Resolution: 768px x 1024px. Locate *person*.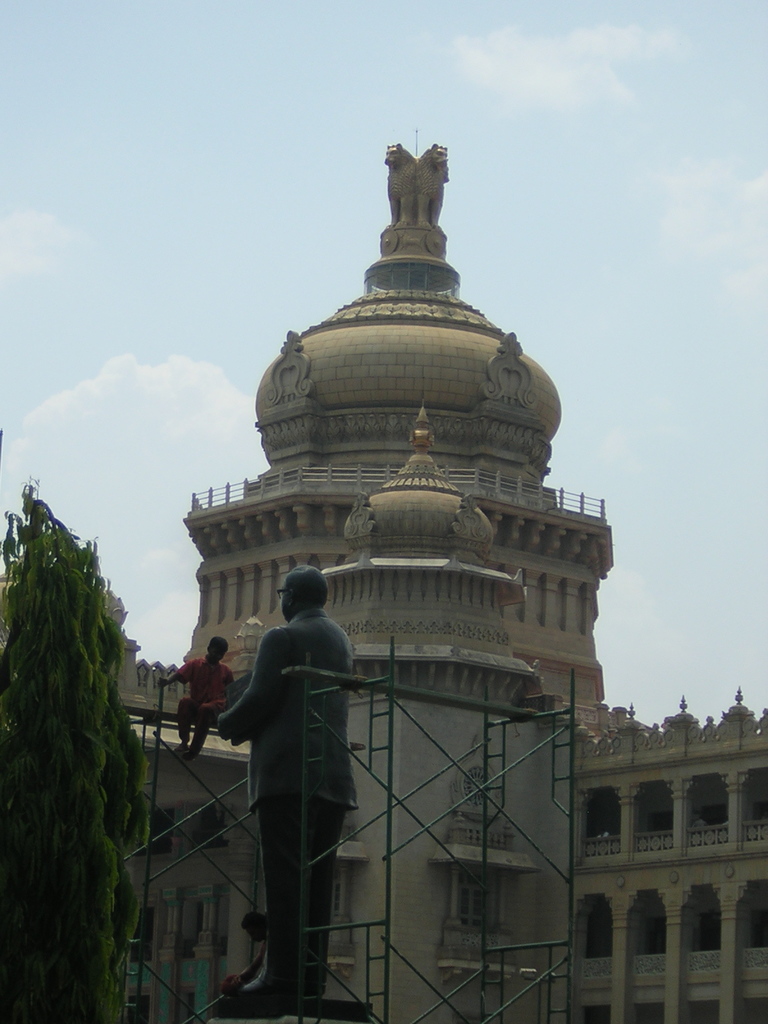
rect(204, 543, 376, 986).
